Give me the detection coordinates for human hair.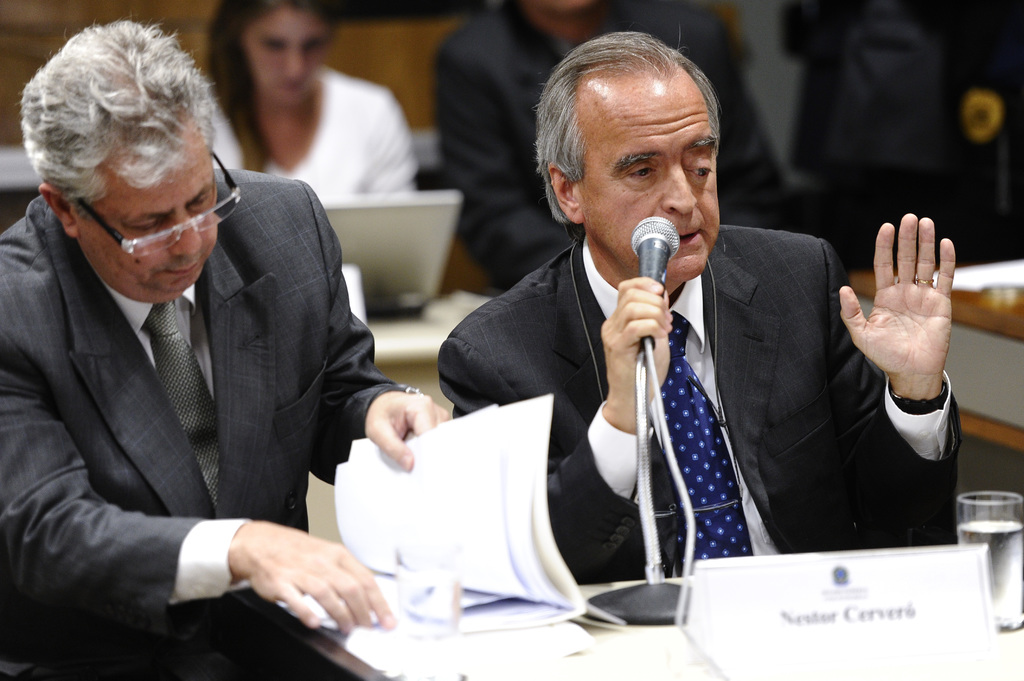
532, 32, 719, 234.
